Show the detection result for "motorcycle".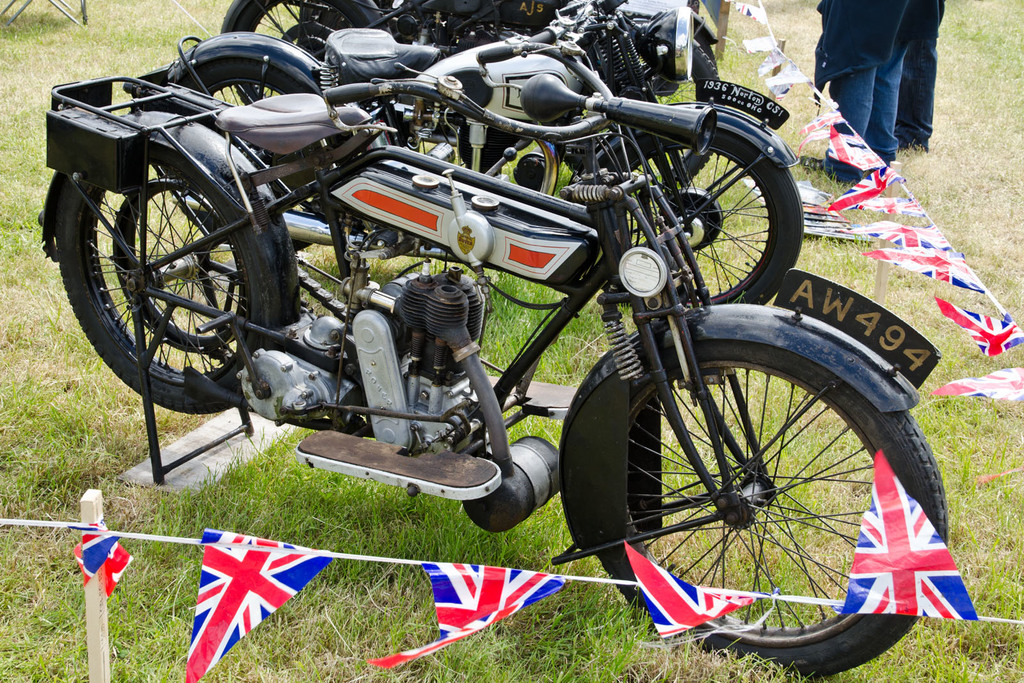
bbox=(218, 2, 721, 107).
